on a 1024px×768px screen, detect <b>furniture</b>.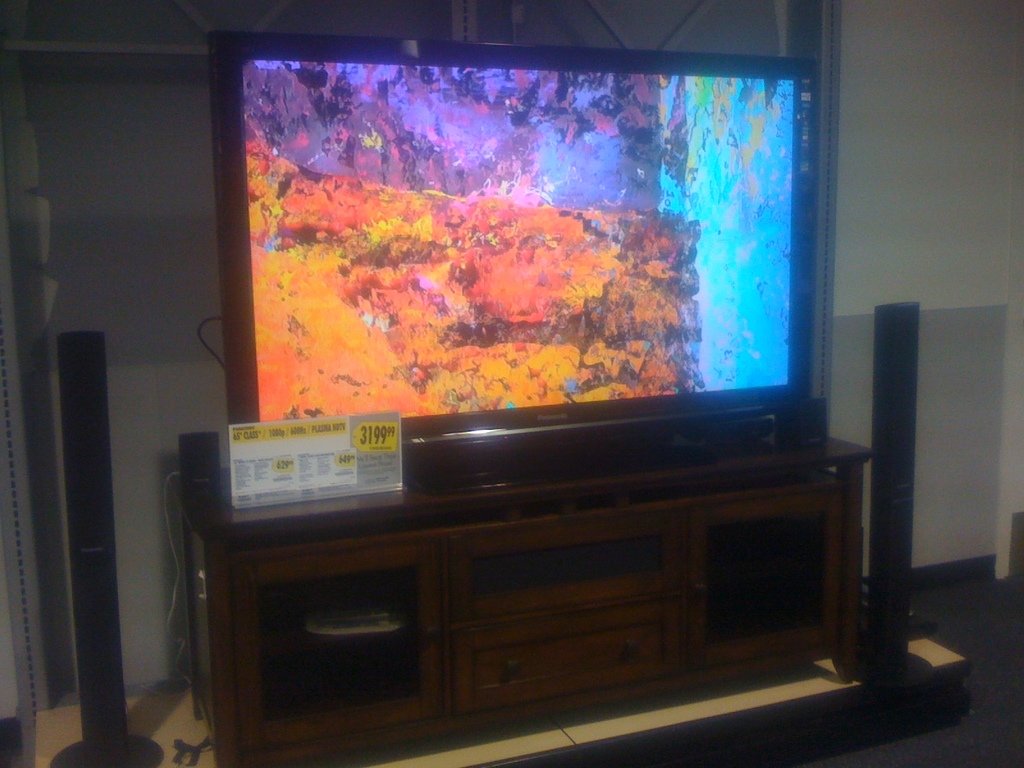
[x1=185, y1=396, x2=874, y2=767].
